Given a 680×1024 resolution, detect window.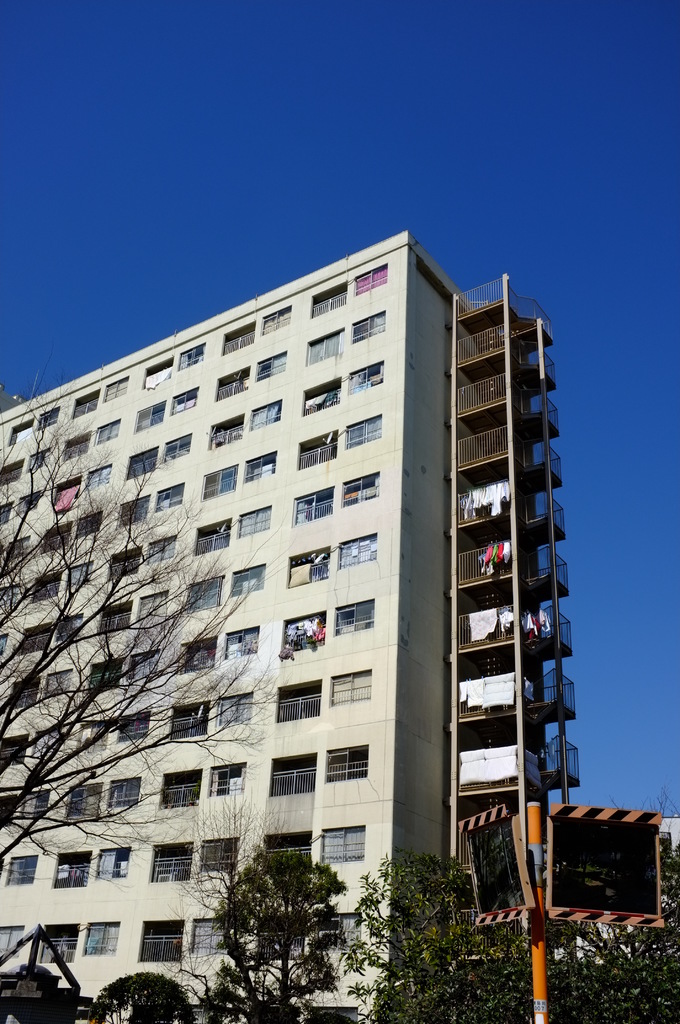
[left=352, top=264, right=387, bottom=290].
